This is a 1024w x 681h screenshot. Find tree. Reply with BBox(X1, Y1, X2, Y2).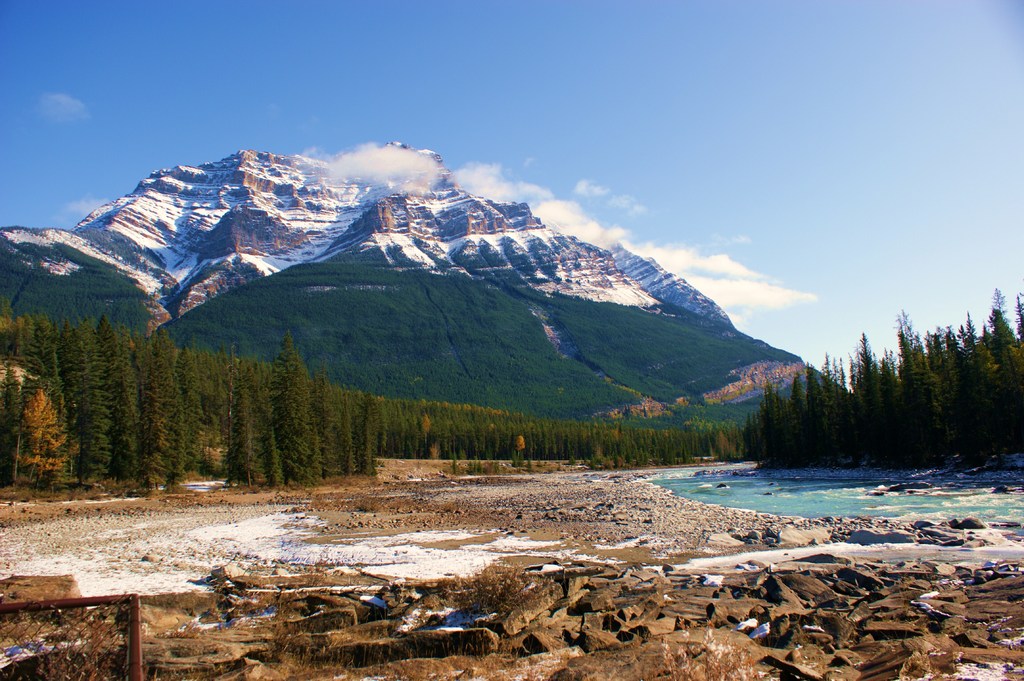
BBox(143, 326, 196, 490).
